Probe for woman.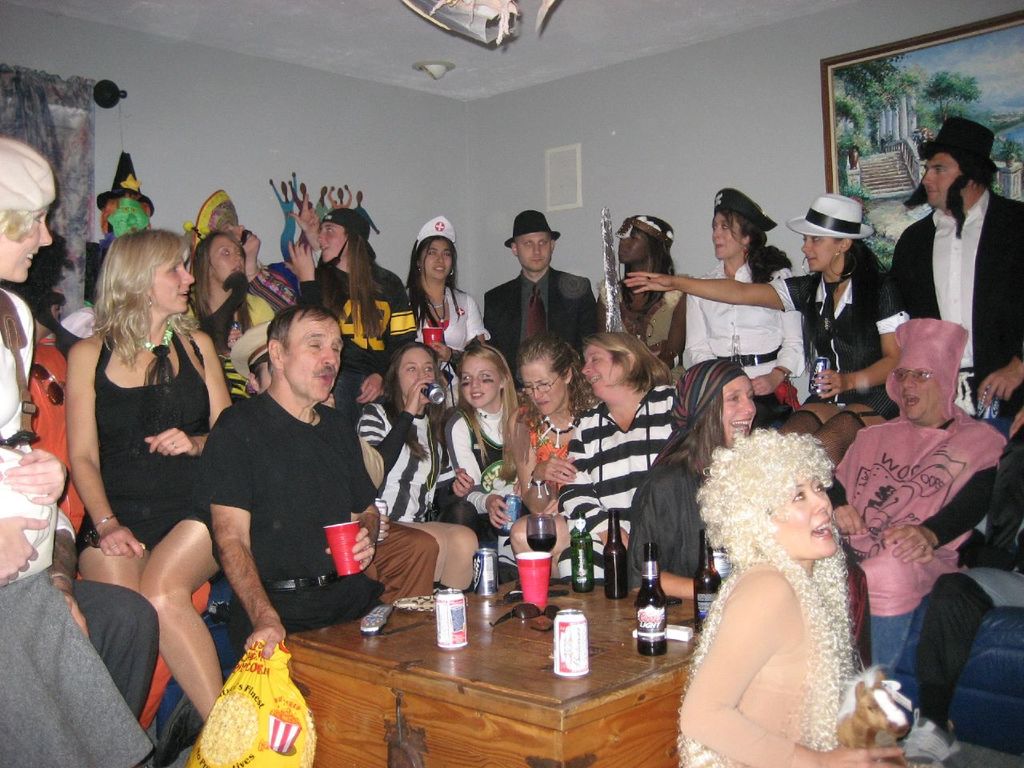
Probe result: 630, 366, 753, 602.
